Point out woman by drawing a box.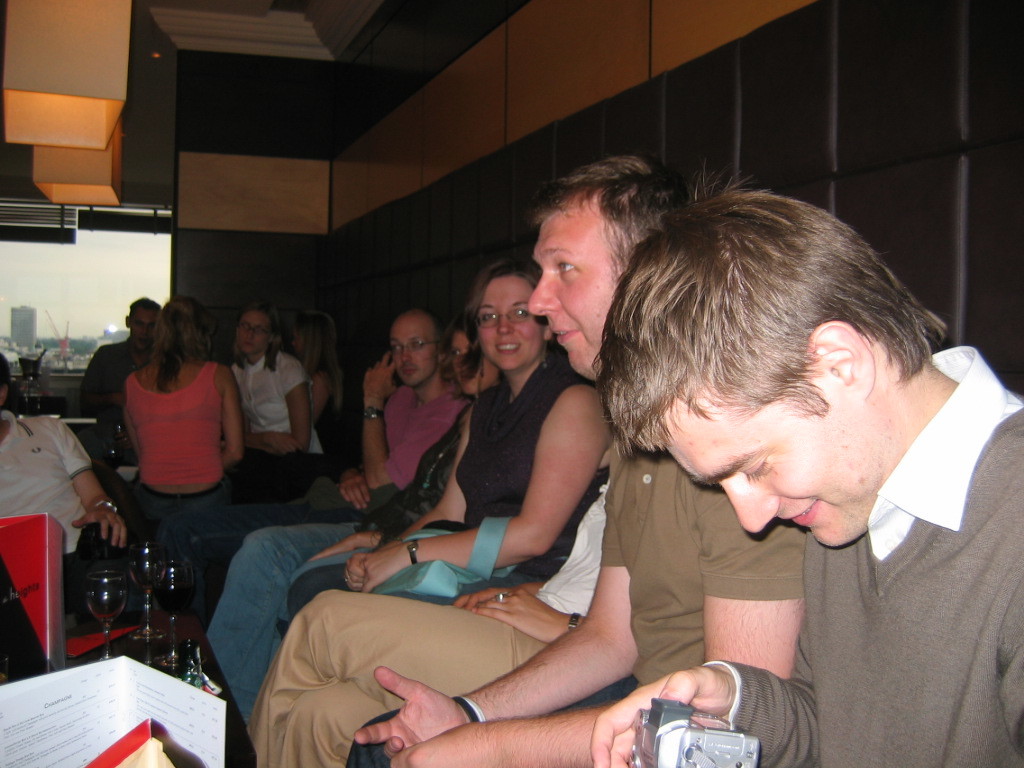
locate(287, 304, 347, 471).
